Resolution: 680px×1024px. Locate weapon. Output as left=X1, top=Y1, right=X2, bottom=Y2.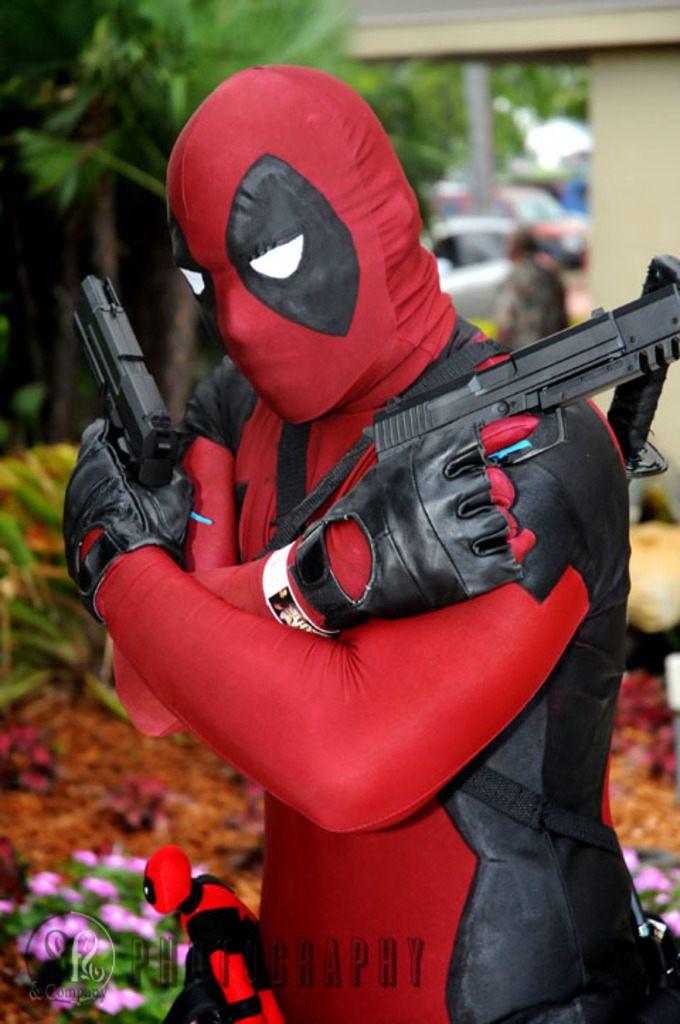
left=354, top=275, right=679, bottom=493.
